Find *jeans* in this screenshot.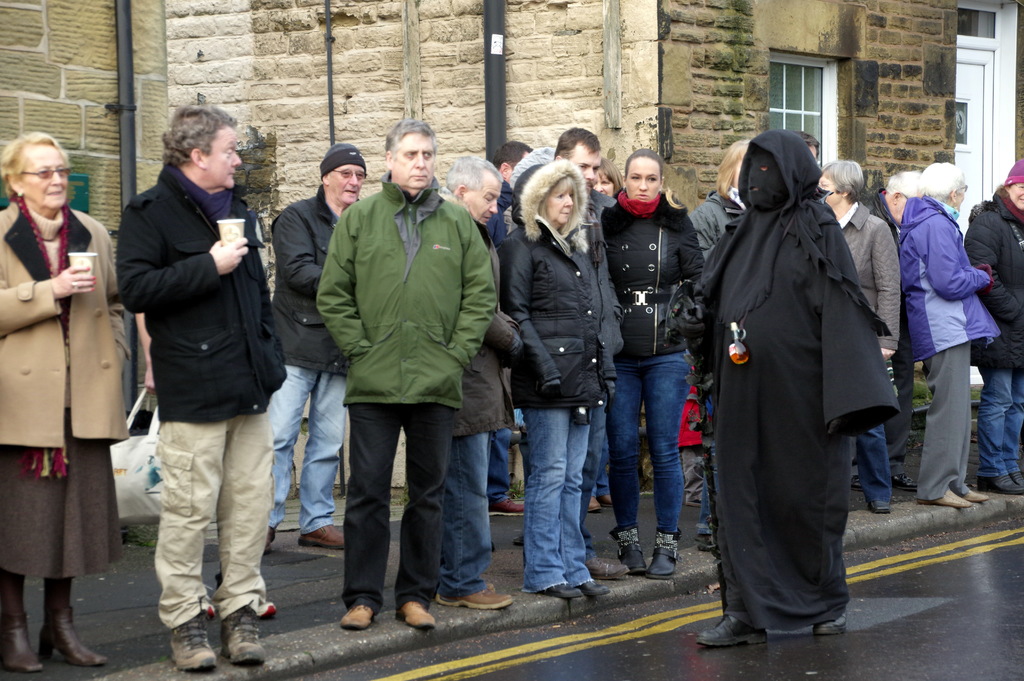
The bounding box for *jeans* is 694,390,724,542.
